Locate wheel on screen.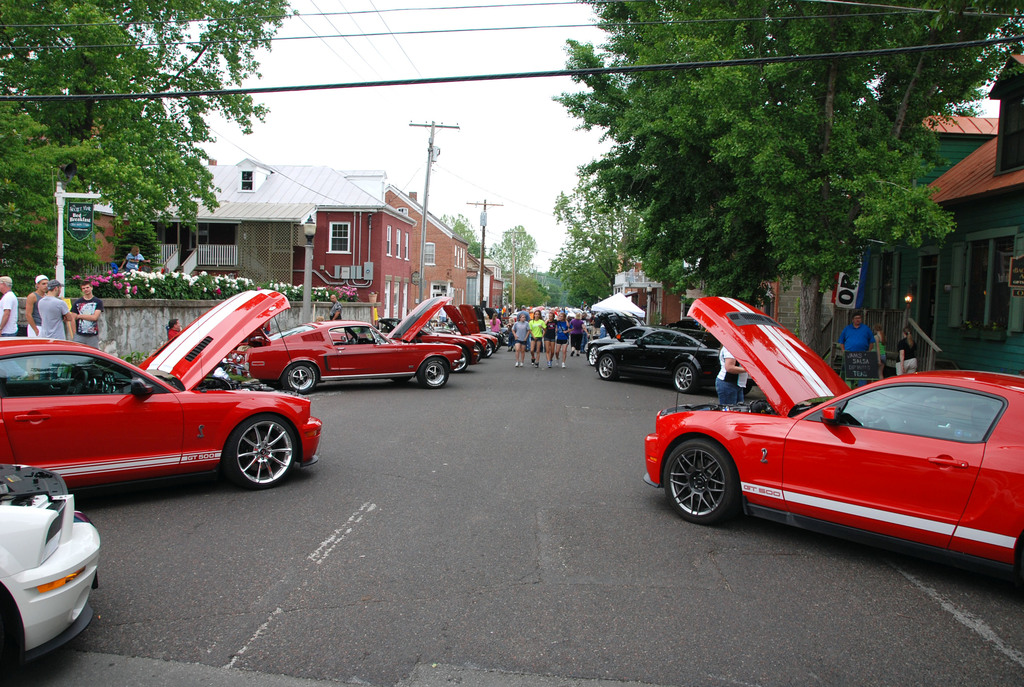
On screen at x1=392 y1=377 x2=412 y2=388.
